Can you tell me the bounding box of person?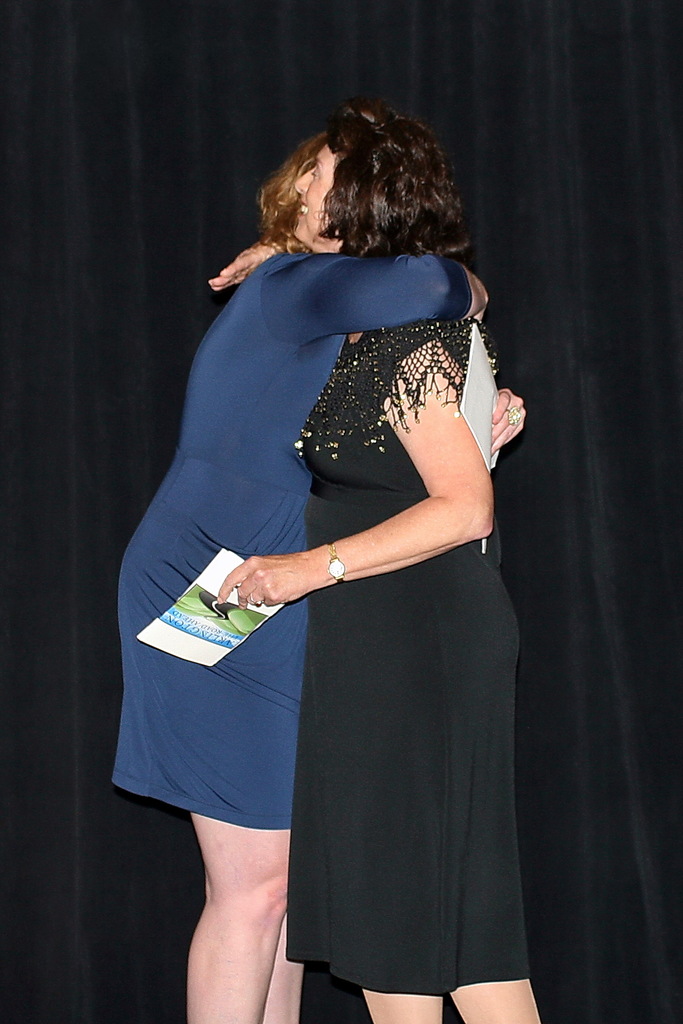
detection(106, 134, 528, 1023).
